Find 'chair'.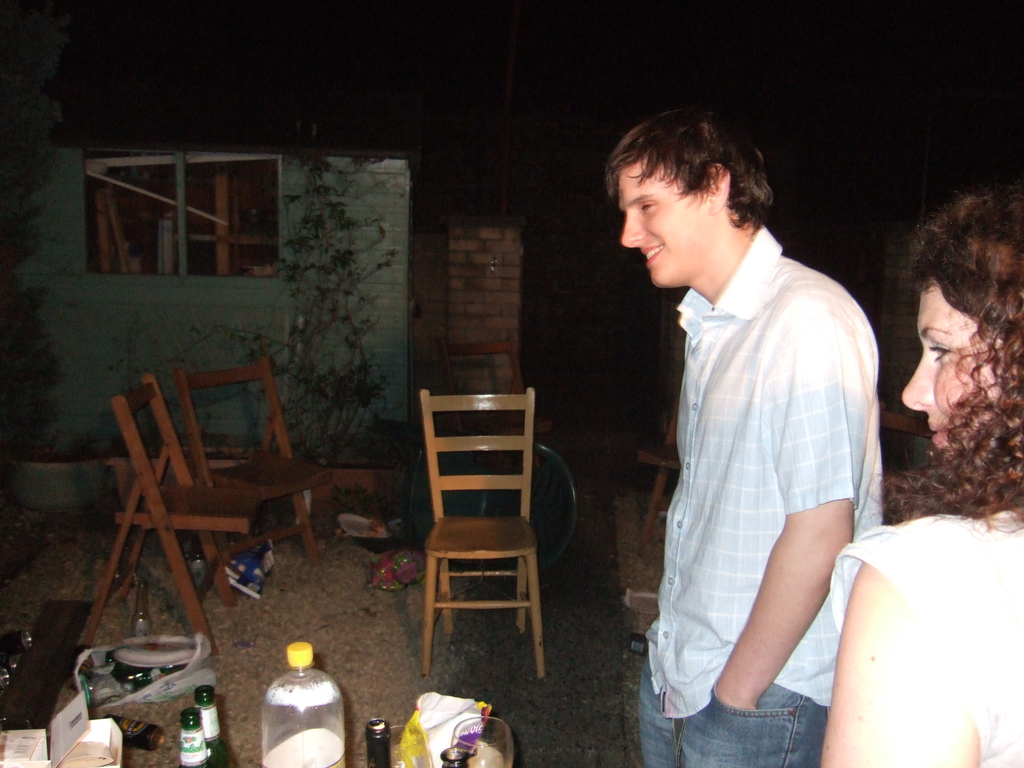
84,377,260,653.
